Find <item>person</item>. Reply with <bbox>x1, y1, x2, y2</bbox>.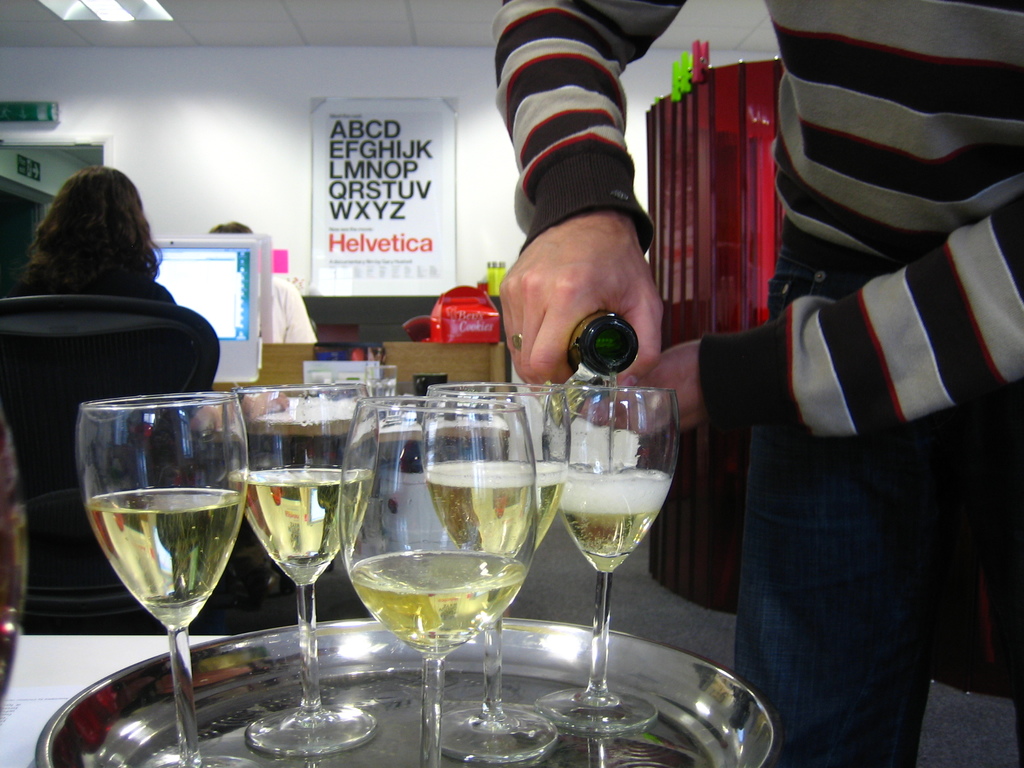
<bbox>200, 218, 311, 346</bbox>.
